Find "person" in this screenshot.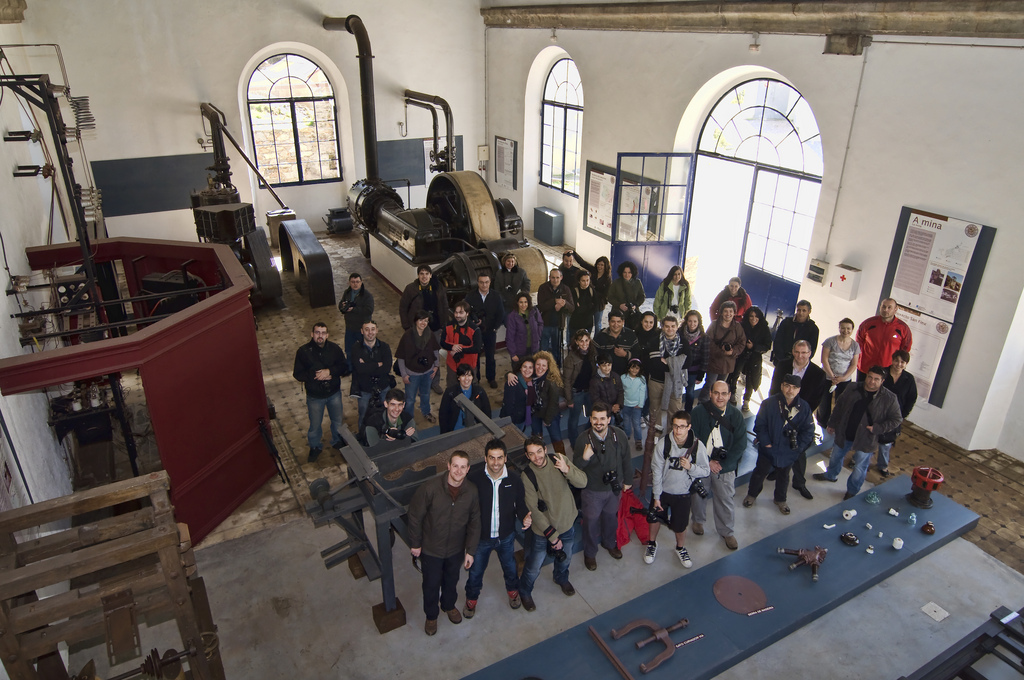
The bounding box for "person" is 436 361 496 427.
